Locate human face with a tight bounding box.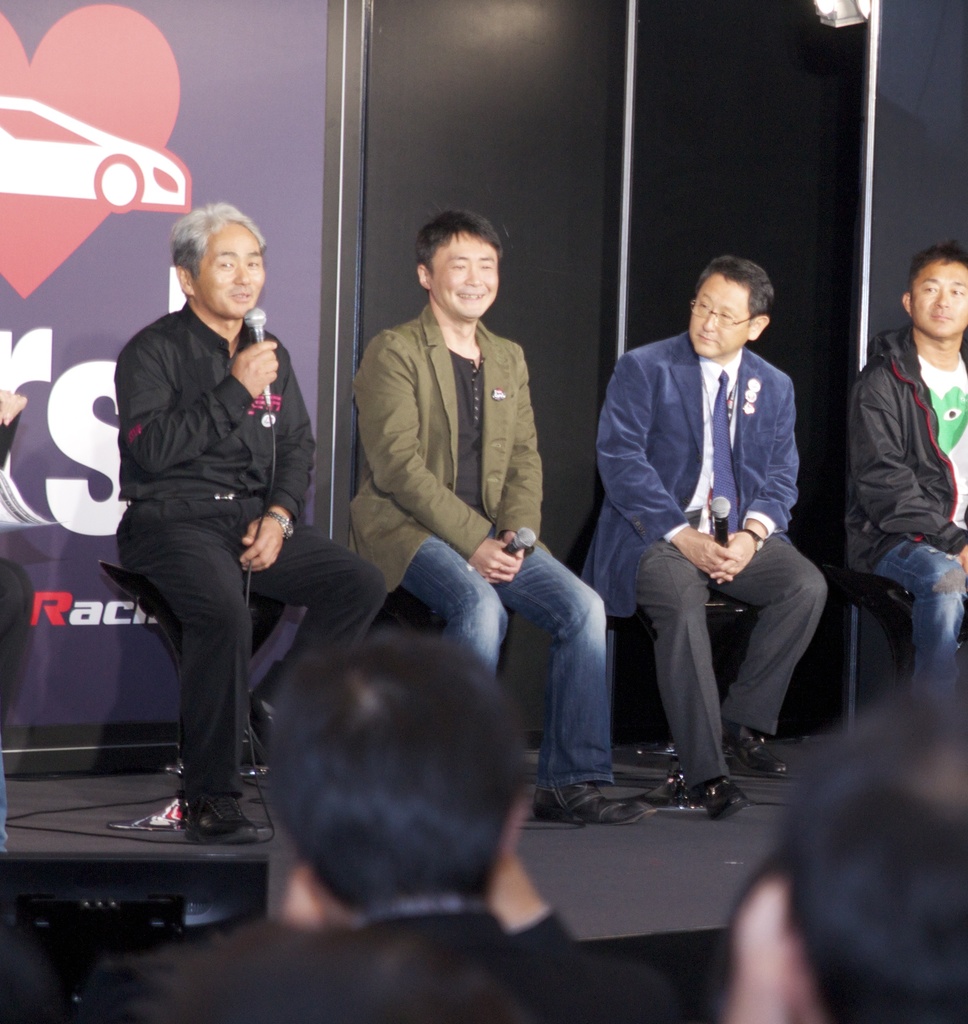
rect(914, 264, 967, 339).
